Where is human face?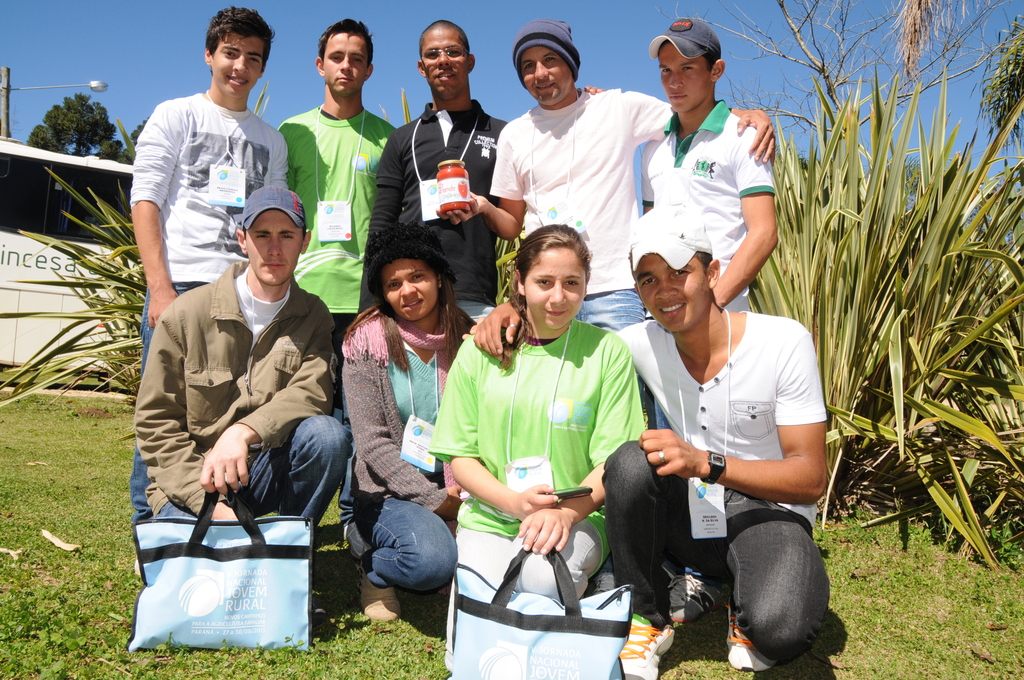
box(659, 40, 712, 113).
